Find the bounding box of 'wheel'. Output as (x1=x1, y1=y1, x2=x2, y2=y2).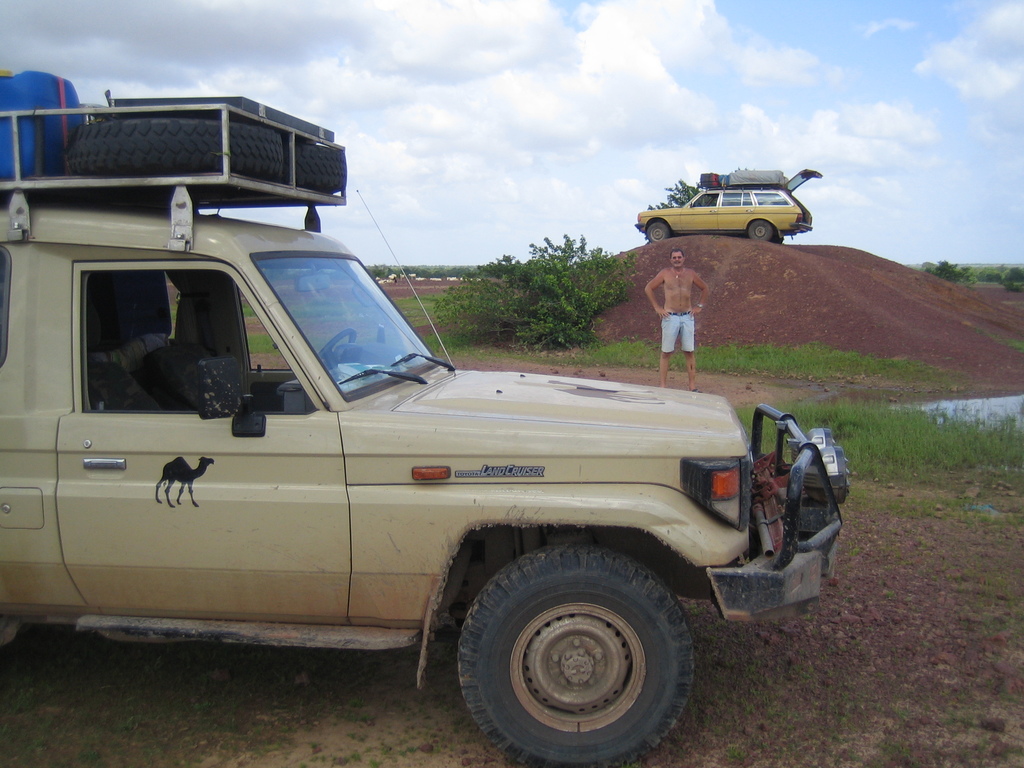
(x1=458, y1=545, x2=696, y2=767).
